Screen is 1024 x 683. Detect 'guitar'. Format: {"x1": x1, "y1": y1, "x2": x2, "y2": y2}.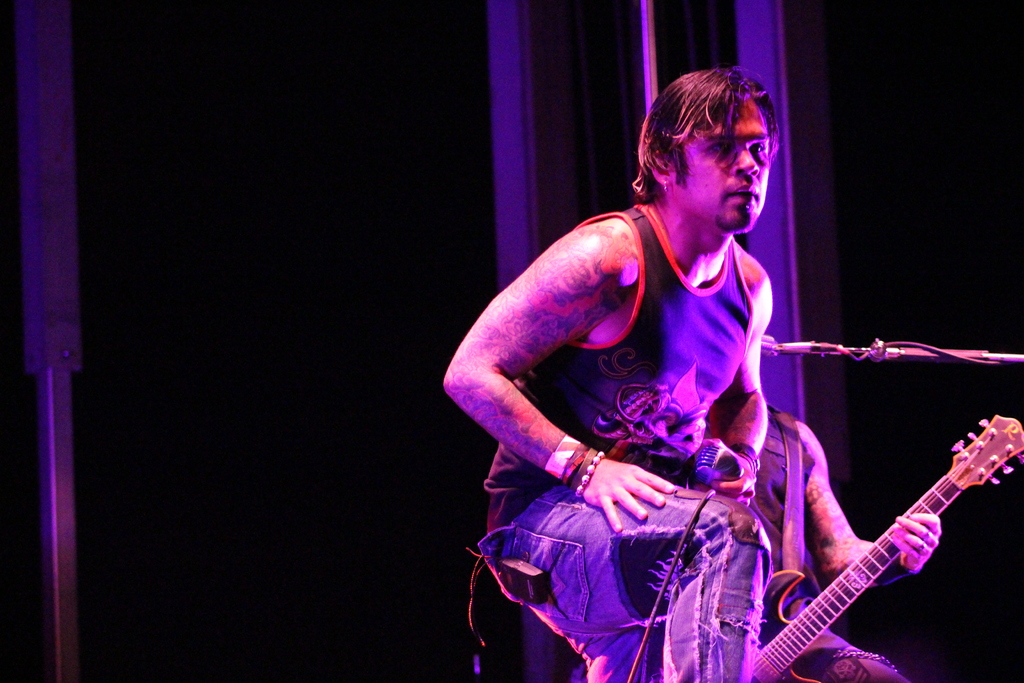
{"x1": 708, "y1": 399, "x2": 1023, "y2": 682}.
